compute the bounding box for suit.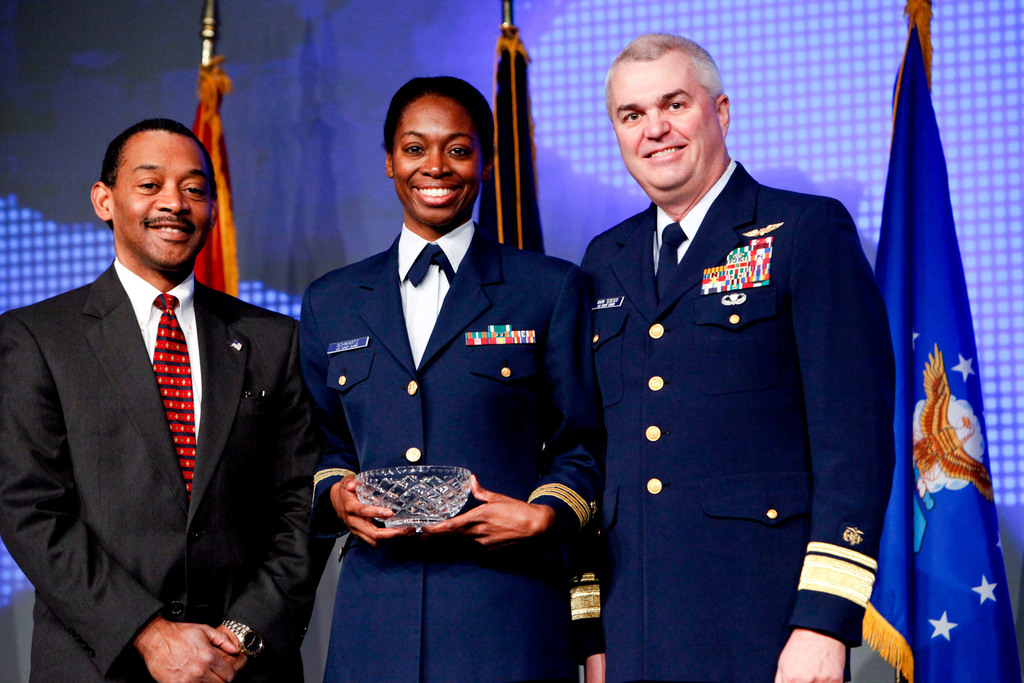
565, 108, 902, 680.
